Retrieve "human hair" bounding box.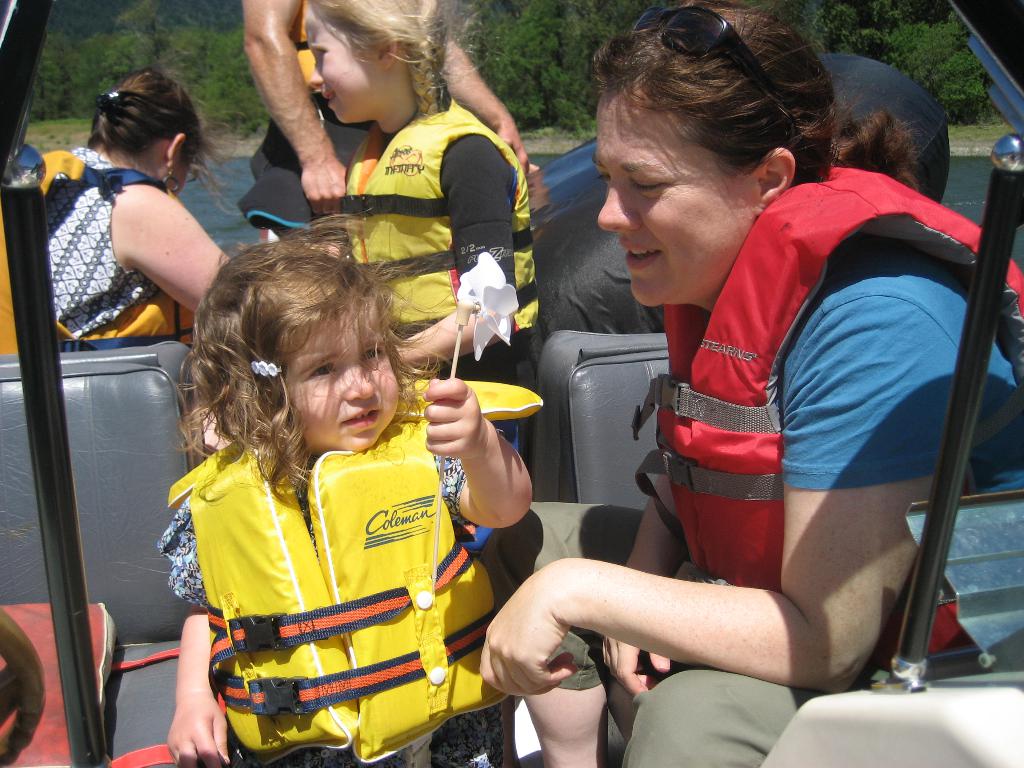
Bounding box: rect(198, 211, 420, 479).
